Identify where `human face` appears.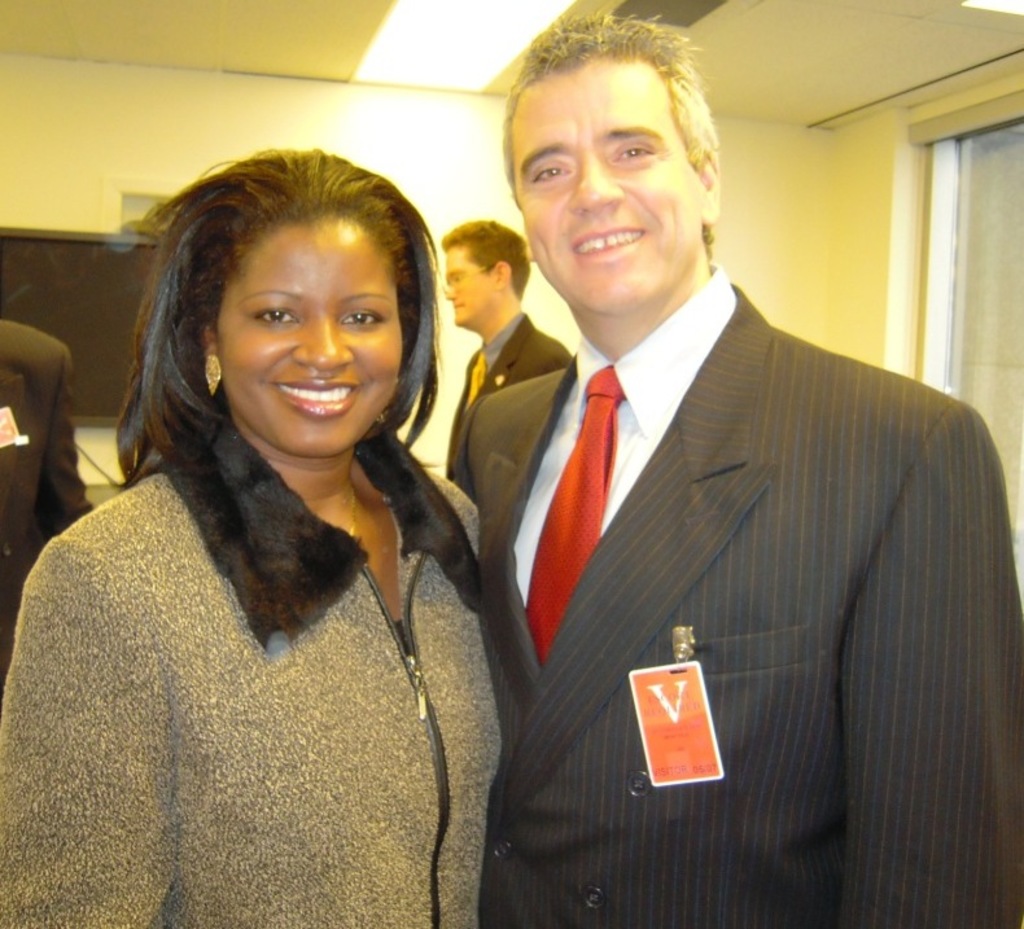
Appears at 432:233:494:327.
